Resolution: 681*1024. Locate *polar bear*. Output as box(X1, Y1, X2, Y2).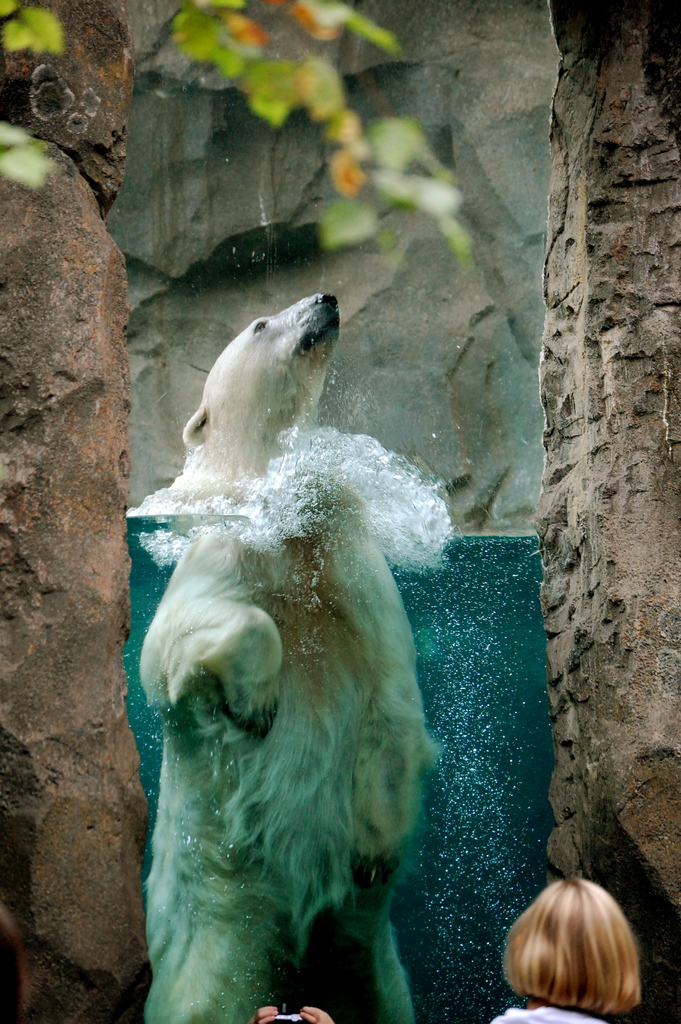
box(143, 281, 434, 1023).
